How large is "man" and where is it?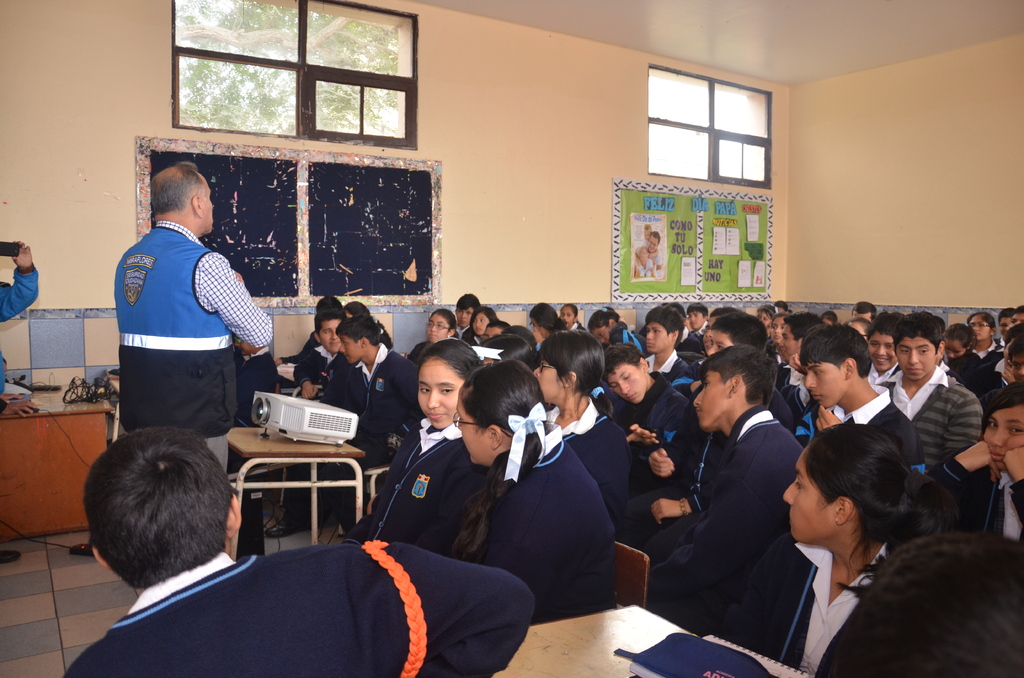
Bounding box: [left=633, top=232, right=666, bottom=283].
